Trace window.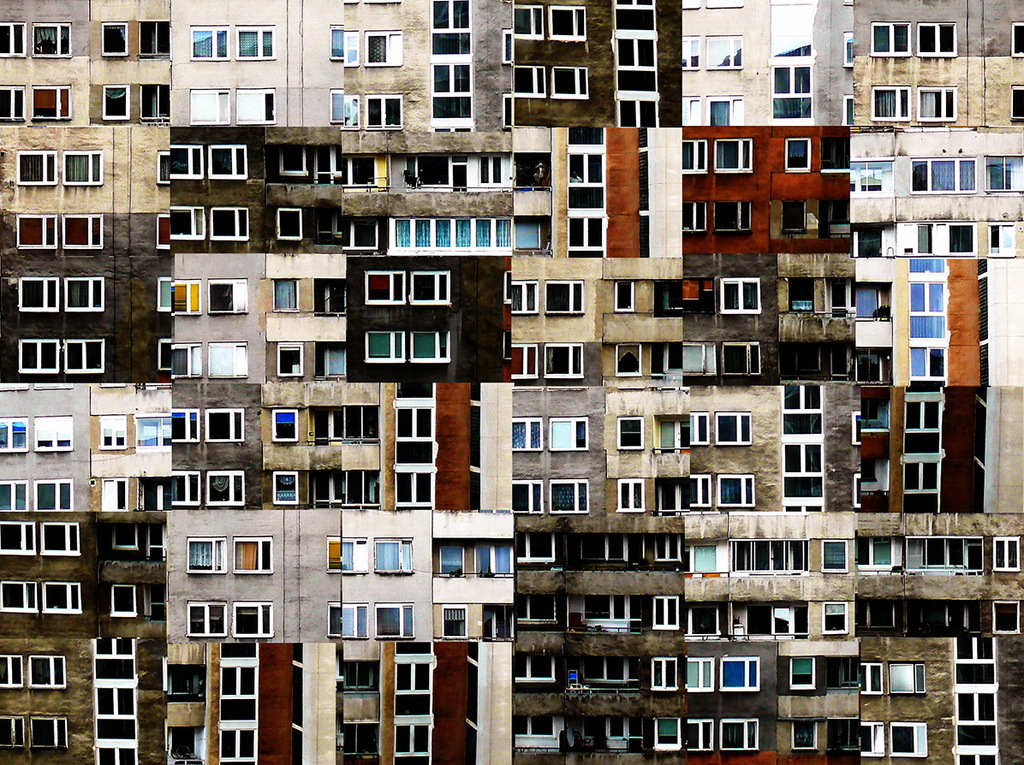
Traced to bbox=(272, 344, 312, 373).
